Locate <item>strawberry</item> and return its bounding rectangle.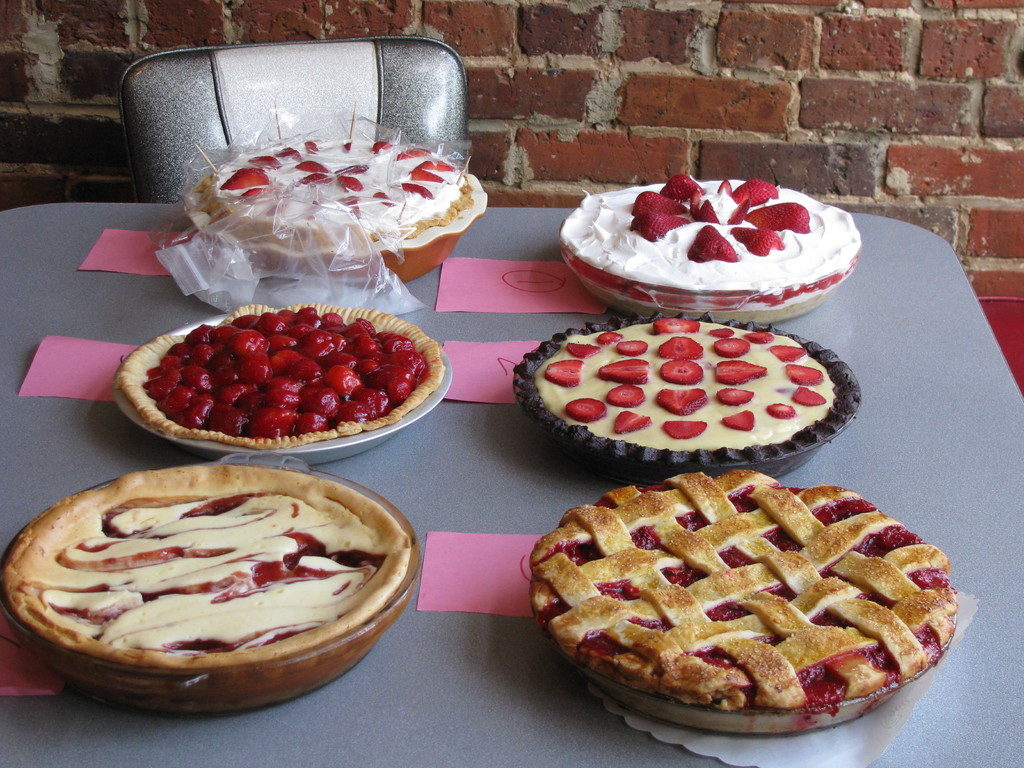
[left=569, top=396, right=604, bottom=420].
